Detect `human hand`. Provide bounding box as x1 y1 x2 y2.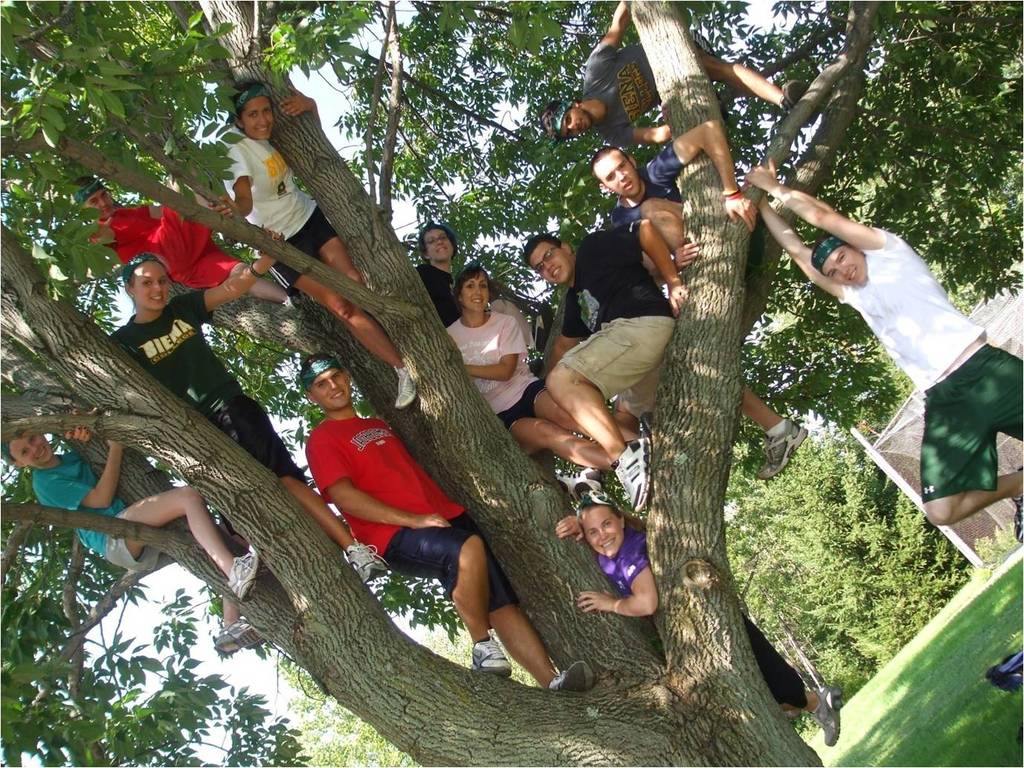
743 154 779 190.
